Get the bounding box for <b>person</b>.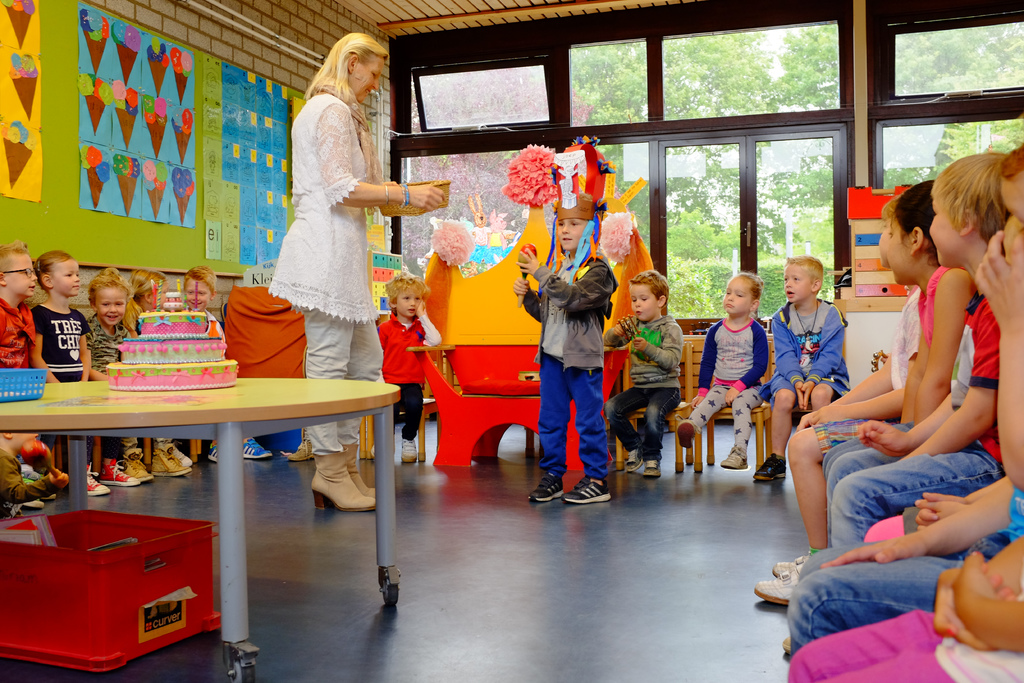
676 272 767 465.
